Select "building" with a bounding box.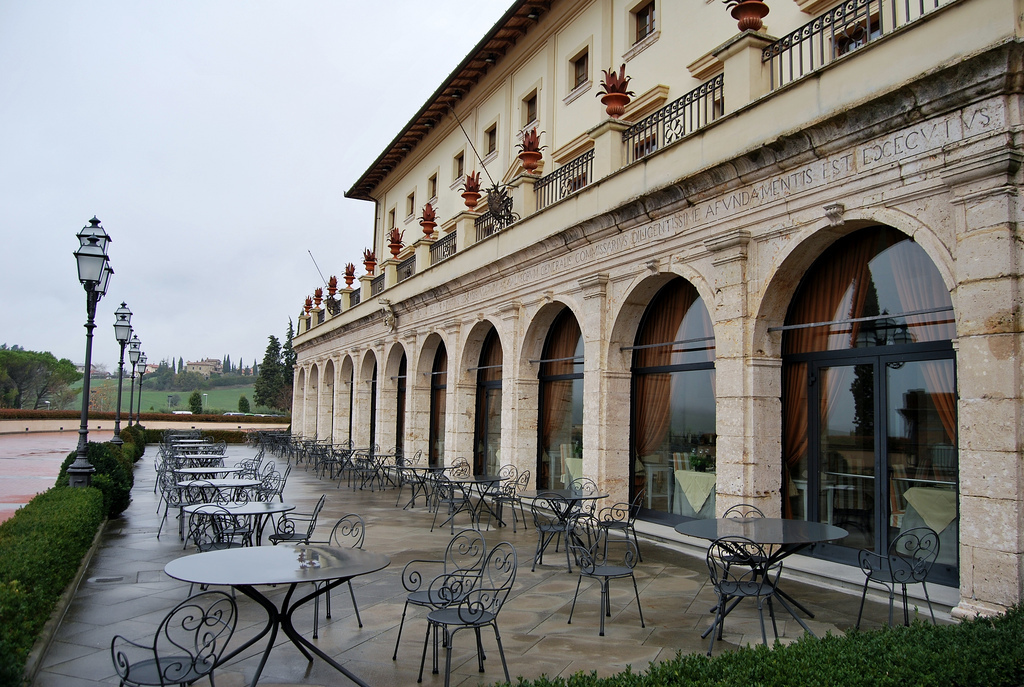
box(287, 0, 1023, 636).
